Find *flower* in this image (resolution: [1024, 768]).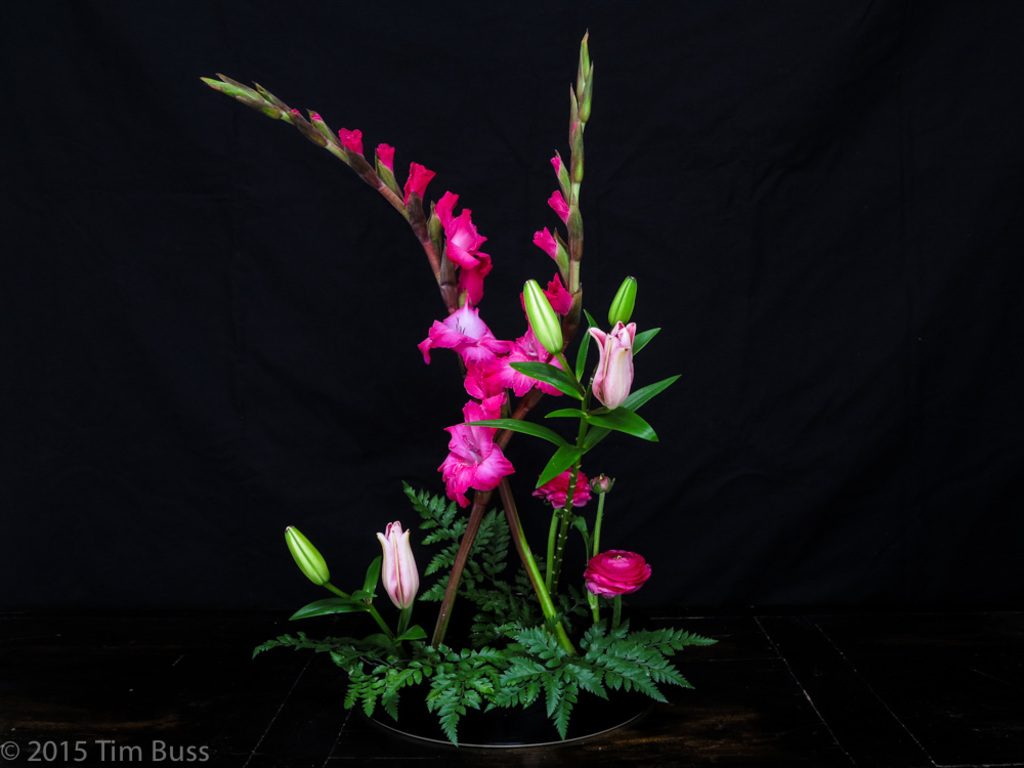
[left=549, top=153, right=557, bottom=173].
